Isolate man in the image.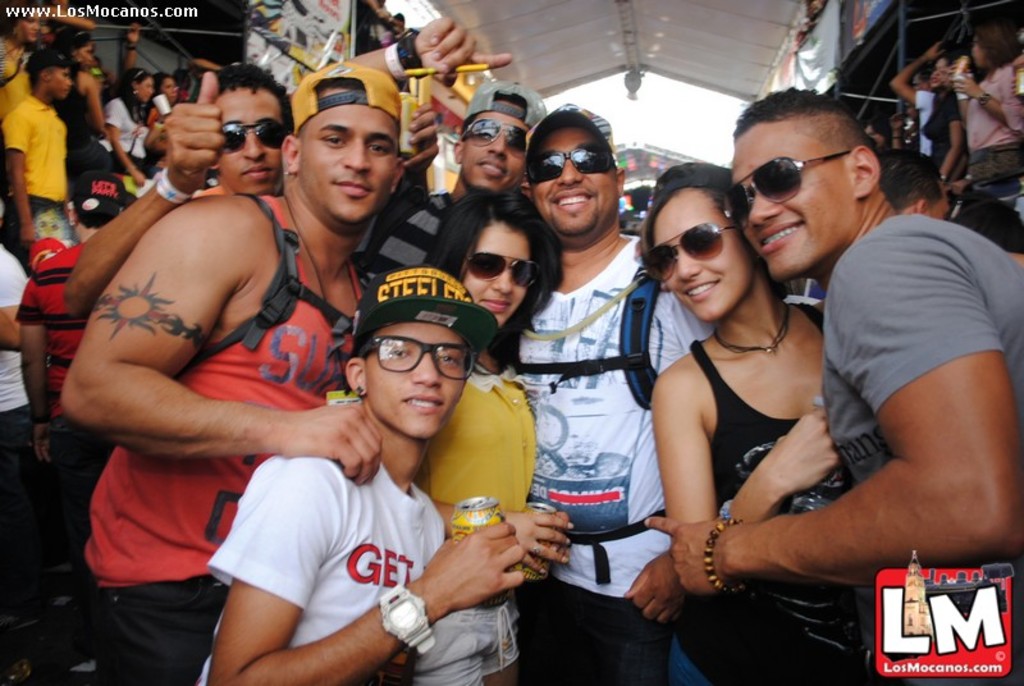
Isolated region: BBox(644, 73, 1023, 685).
